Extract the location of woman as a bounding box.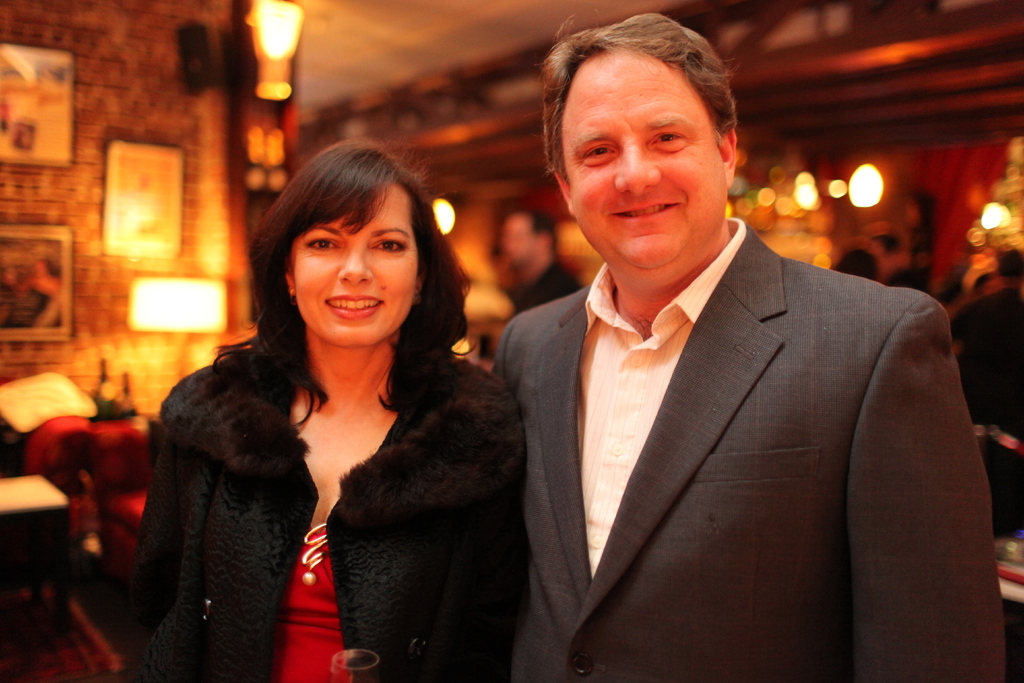
region(132, 129, 528, 676).
